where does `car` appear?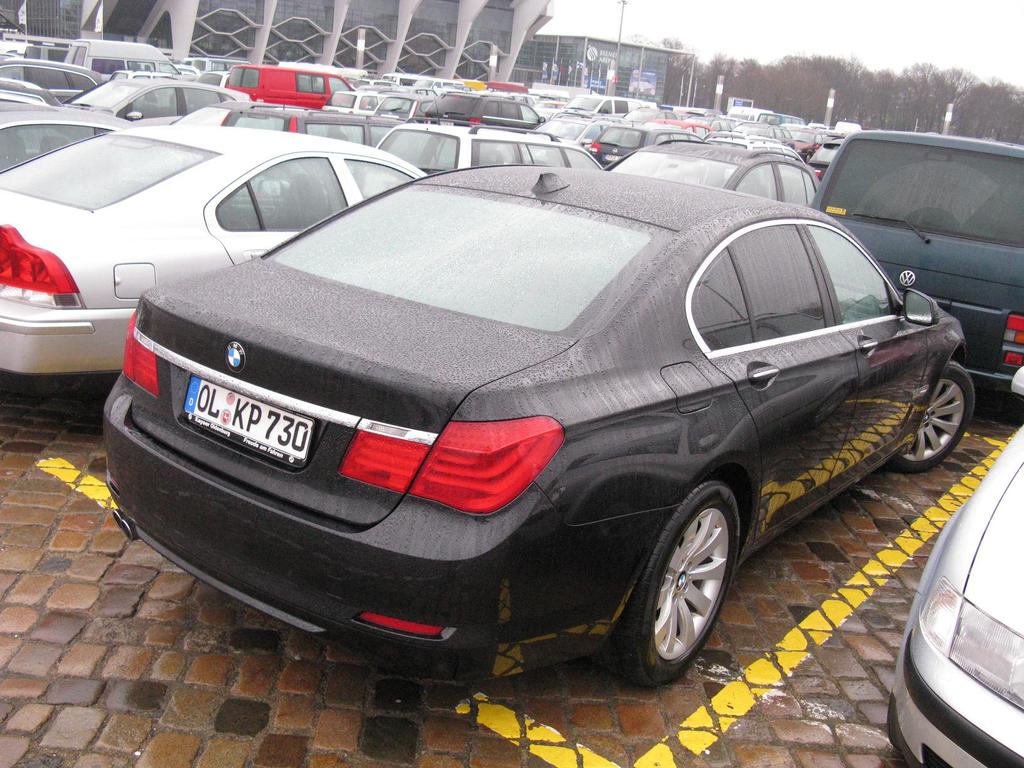
Appears at 0,108,131,177.
